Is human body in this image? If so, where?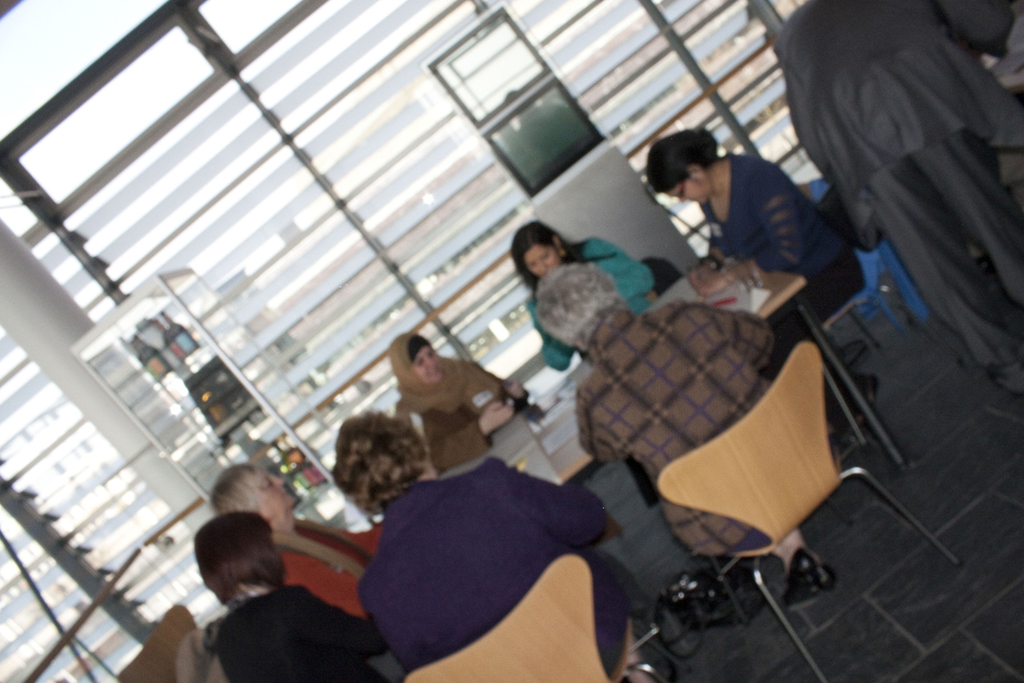
Yes, at box(201, 518, 394, 682).
